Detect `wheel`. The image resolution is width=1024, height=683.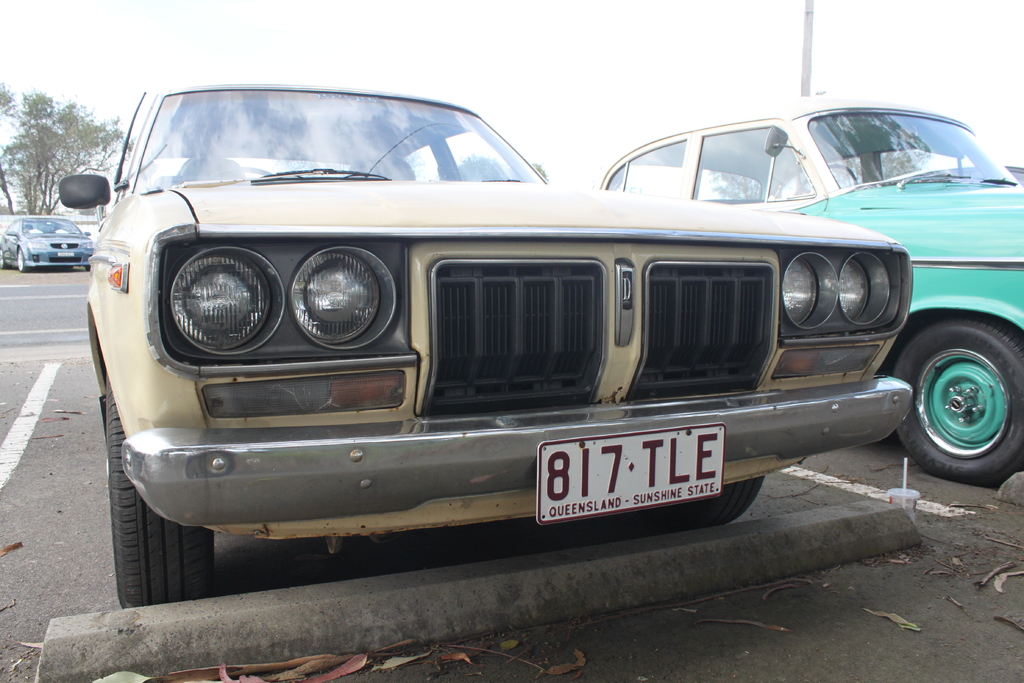
(x1=794, y1=161, x2=858, y2=198).
